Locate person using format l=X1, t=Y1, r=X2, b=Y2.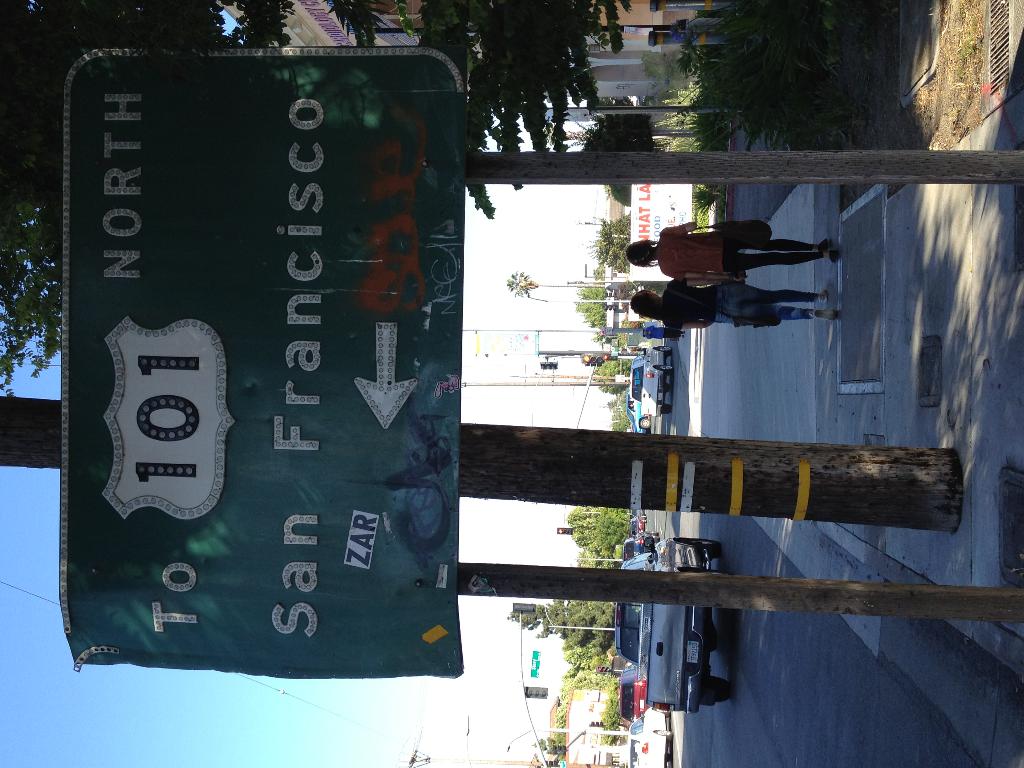
l=627, t=273, r=839, b=346.
